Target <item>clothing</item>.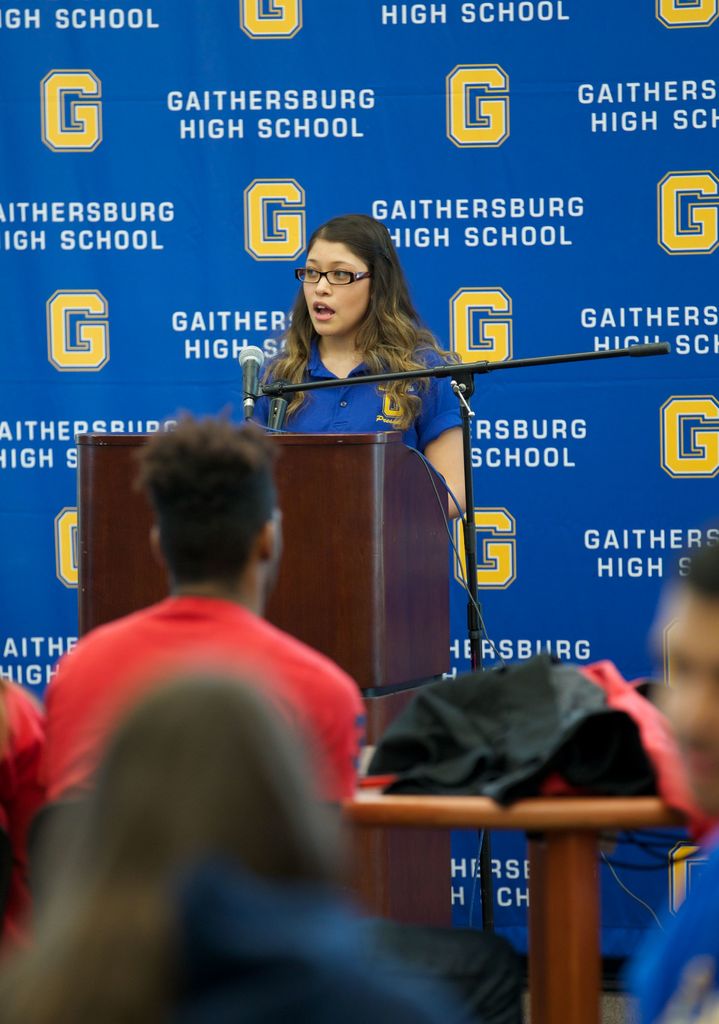
Target region: pyautogui.locateOnScreen(626, 841, 718, 1023).
